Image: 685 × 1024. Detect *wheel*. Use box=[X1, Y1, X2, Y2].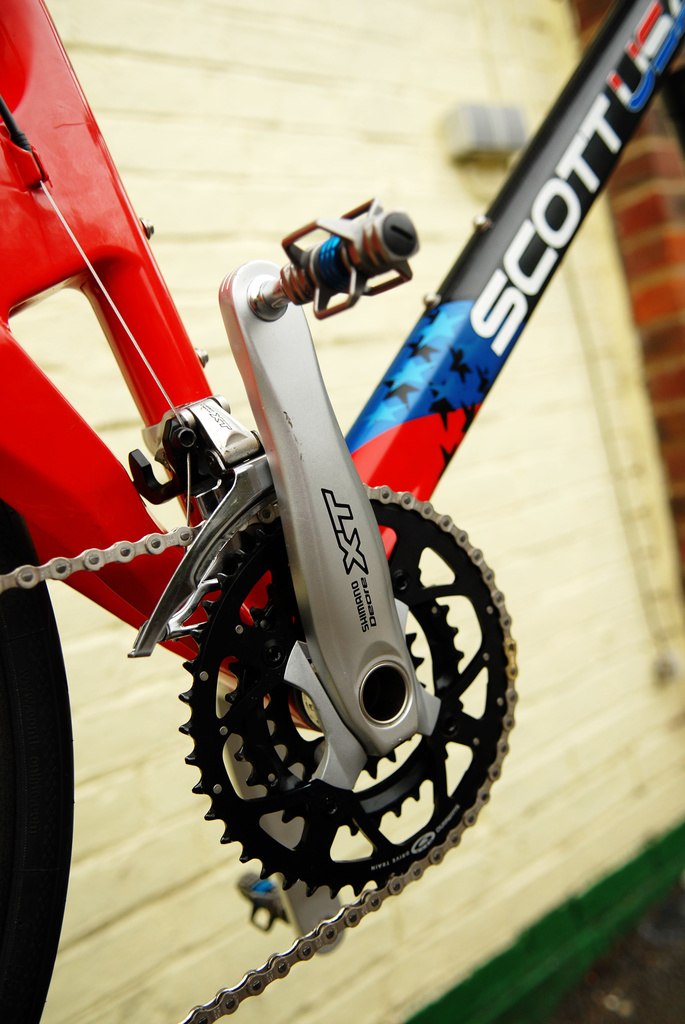
box=[152, 460, 519, 934].
